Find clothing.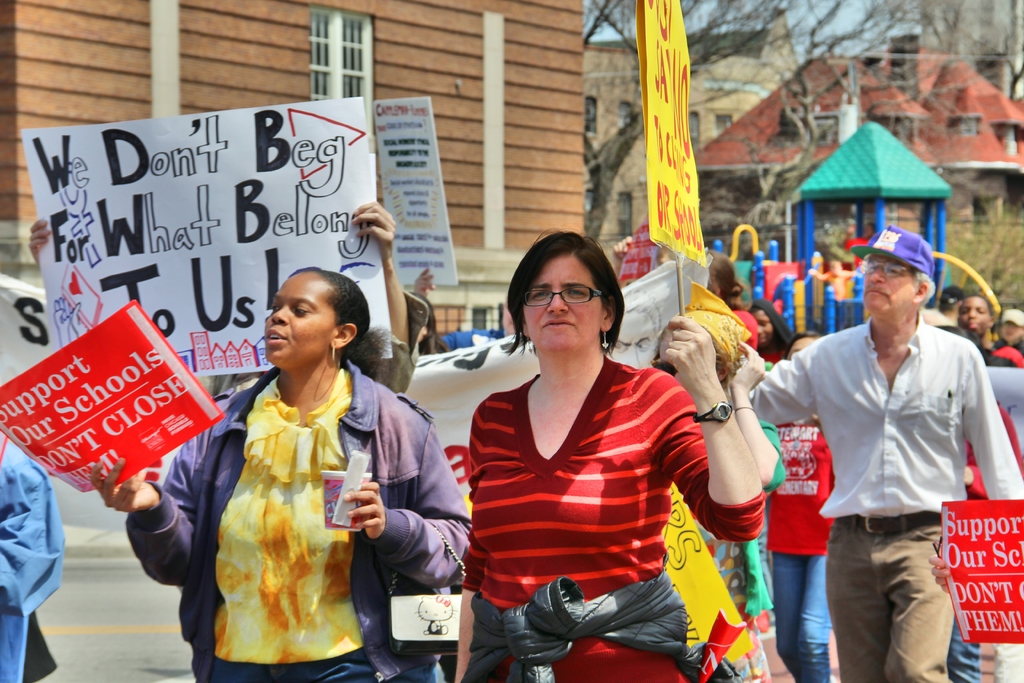
l=753, t=308, r=1016, b=682.
